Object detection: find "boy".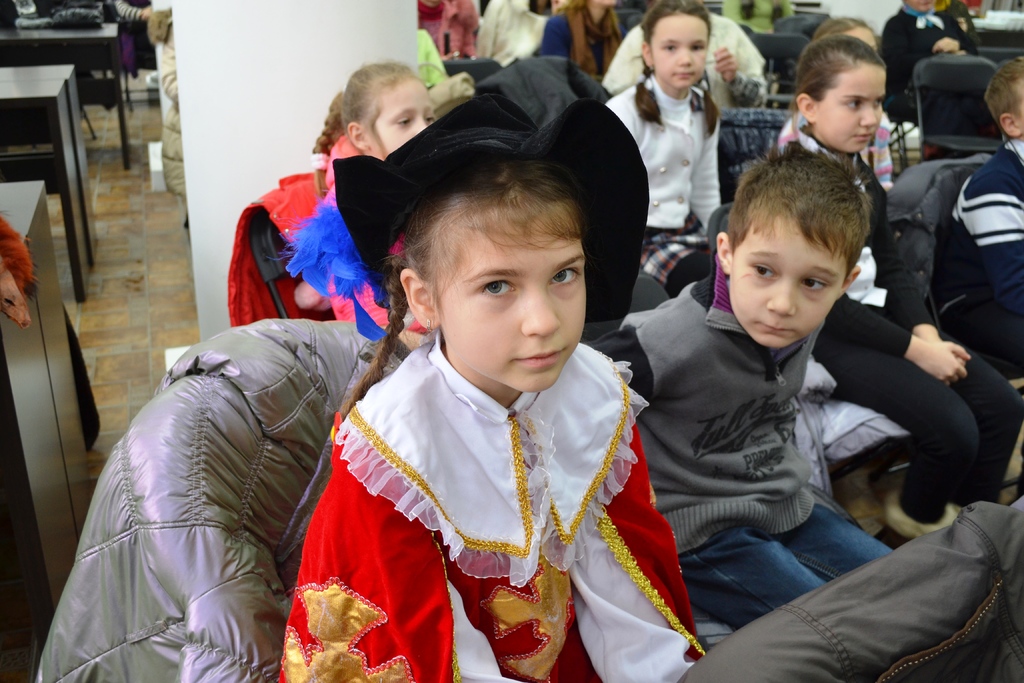
[x1=111, y1=0, x2=157, y2=83].
